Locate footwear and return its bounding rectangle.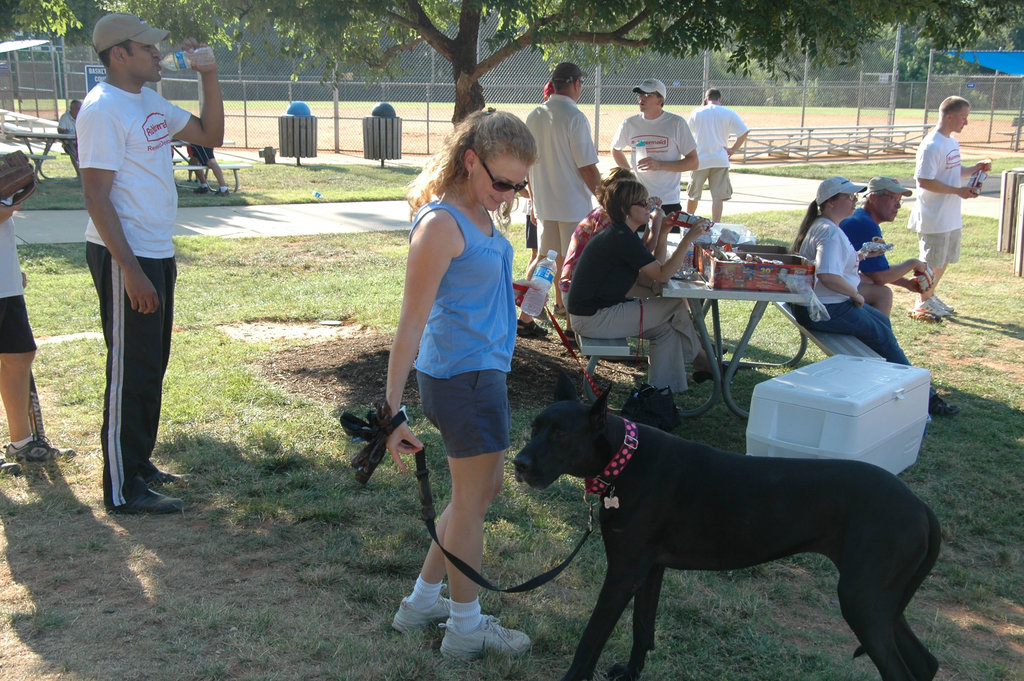
bbox=(428, 591, 508, 662).
